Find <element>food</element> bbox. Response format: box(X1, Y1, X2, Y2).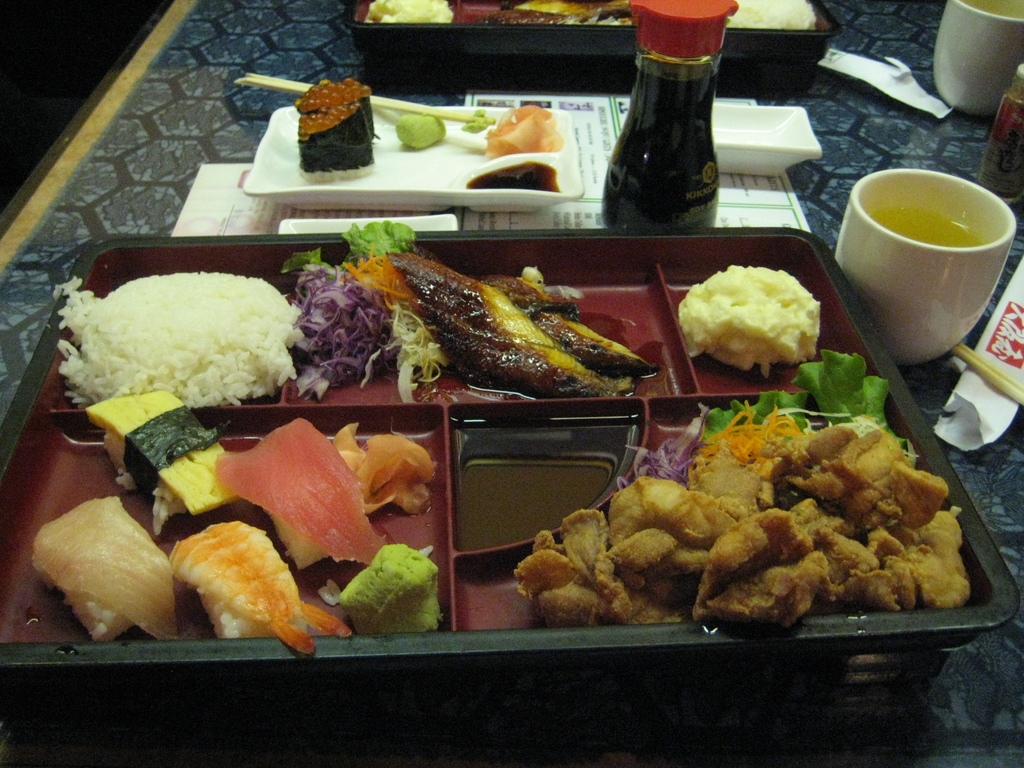
box(723, 0, 816, 33).
